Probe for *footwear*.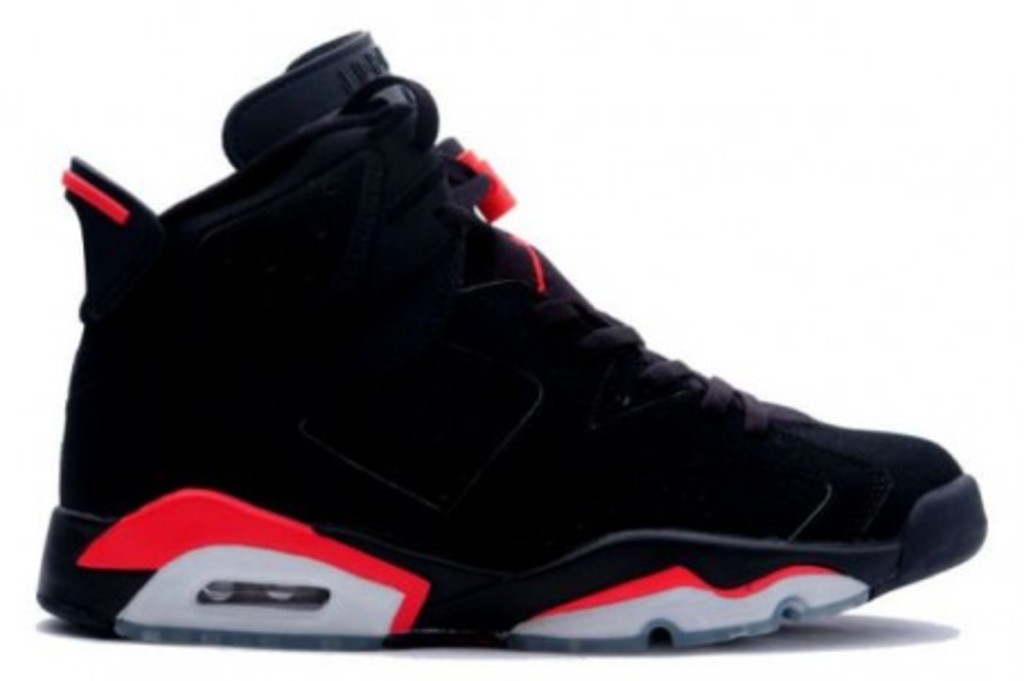
Probe result: bbox=[81, 70, 963, 658].
